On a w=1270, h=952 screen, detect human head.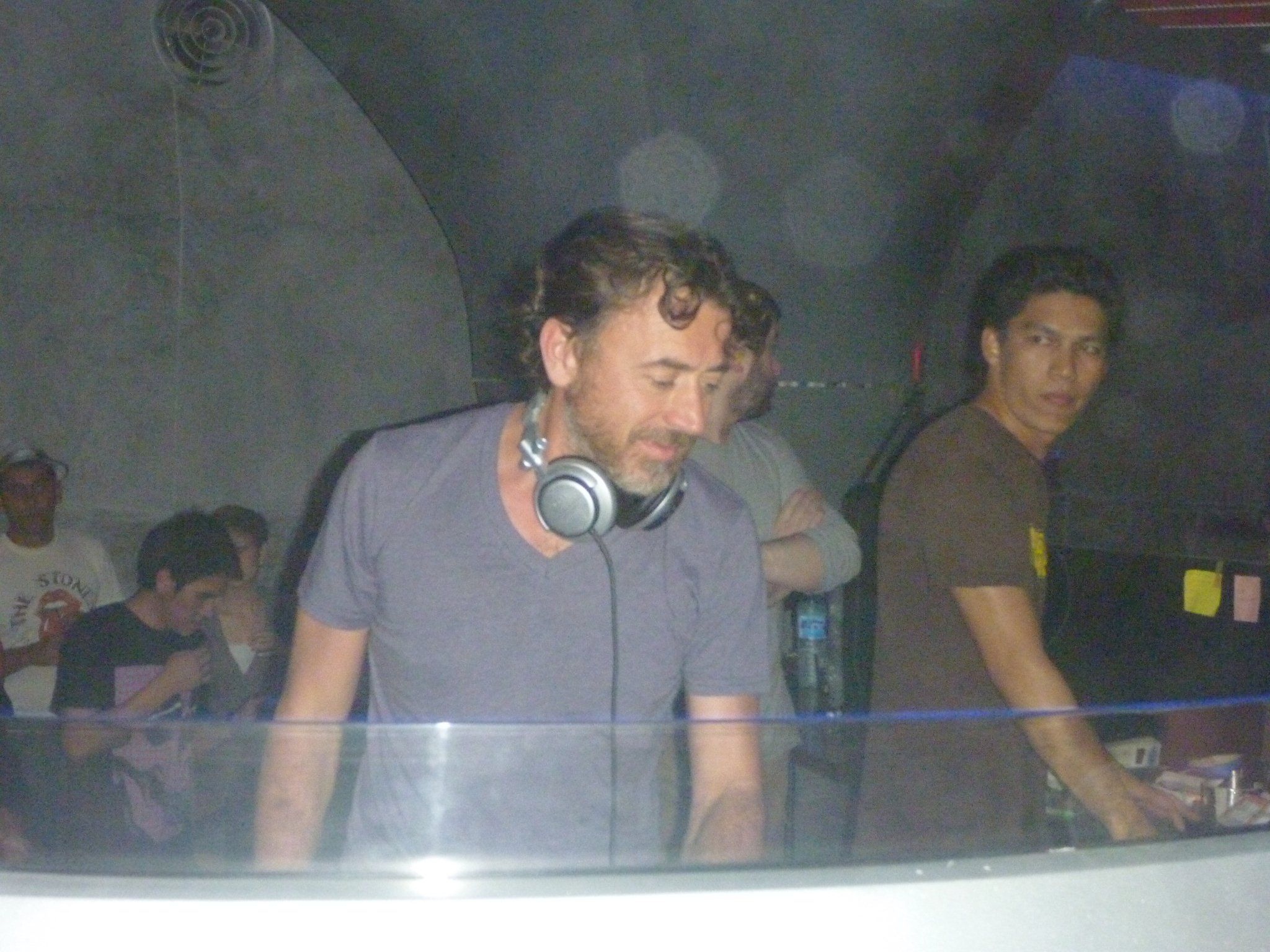
bbox=[446, 177, 485, 267].
